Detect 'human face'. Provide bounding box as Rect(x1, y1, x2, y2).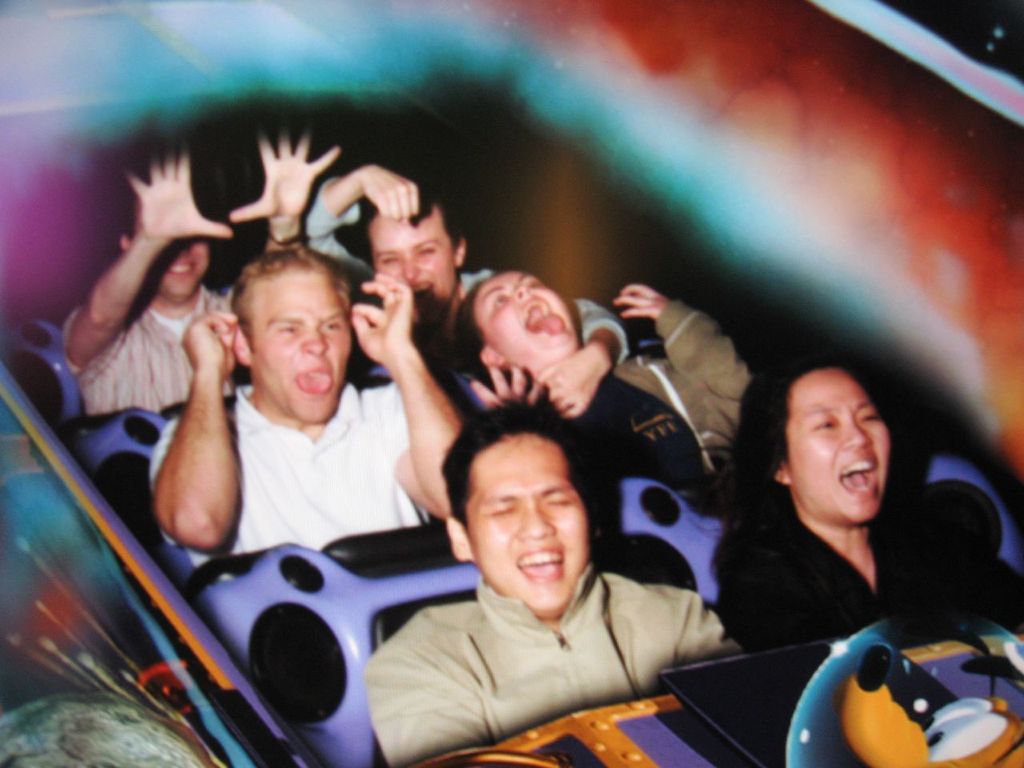
Rect(369, 212, 457, 330).
